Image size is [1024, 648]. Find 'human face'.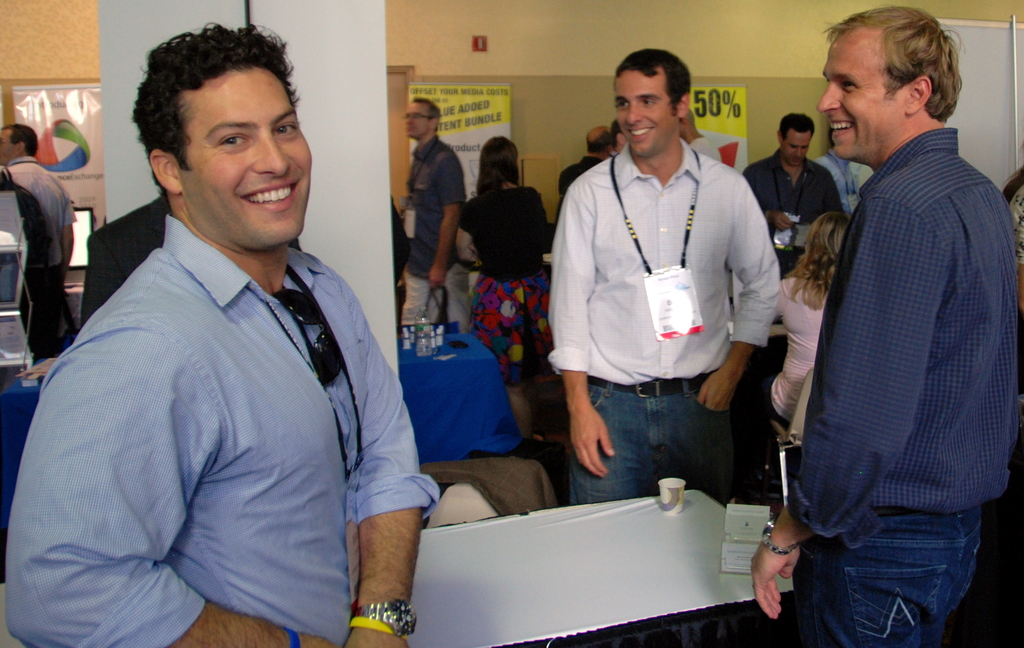
{"left": 817, "top": 33, "right": 915, "bottom": 161}.
